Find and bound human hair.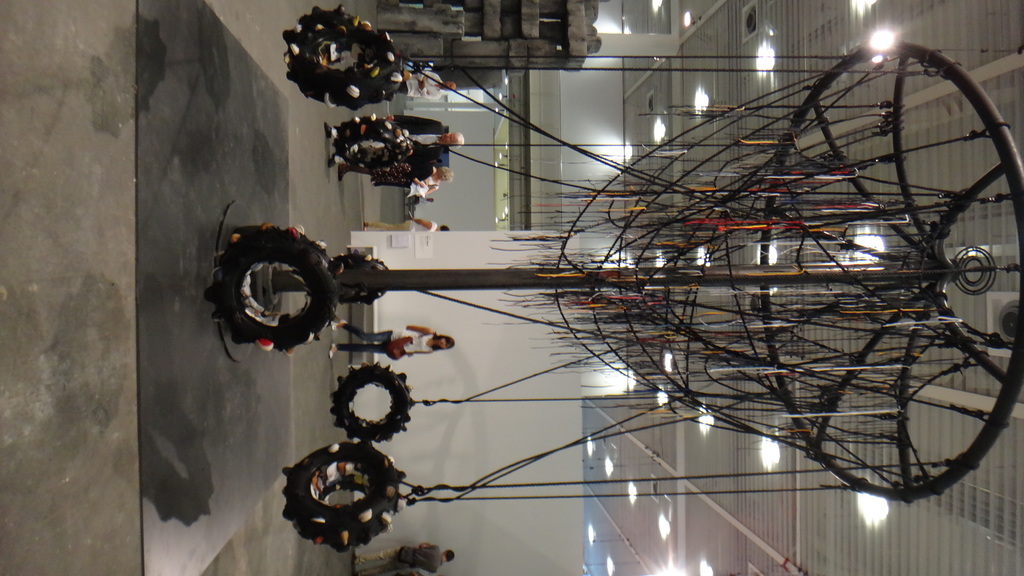
Bound: x1=431 y1=327 x2=456 y2=352.
